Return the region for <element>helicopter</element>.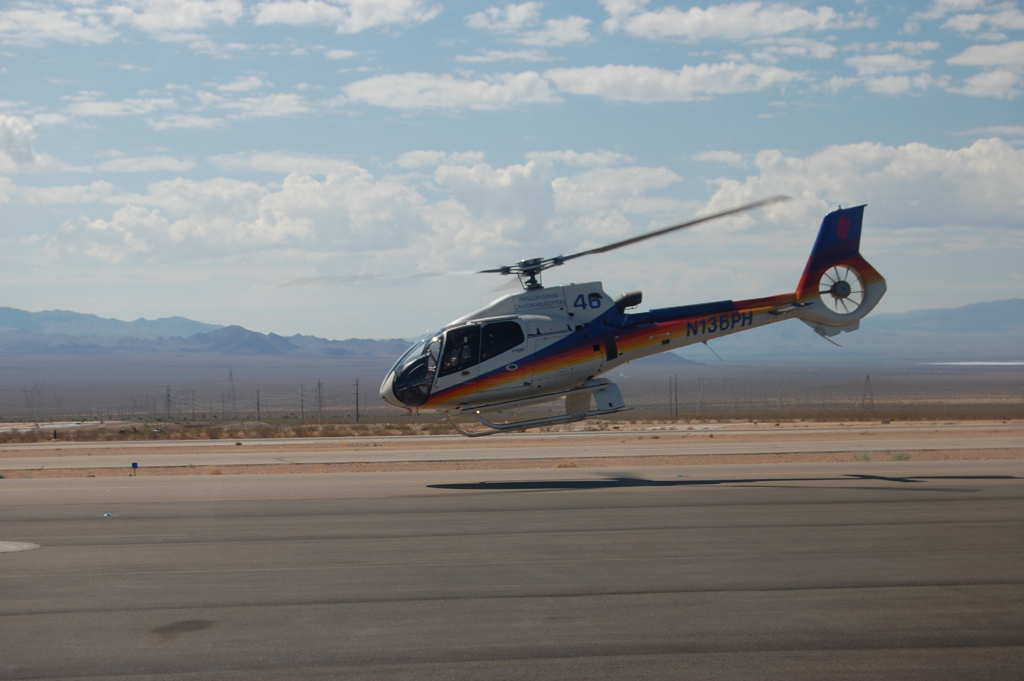
select_region(368, 187, 881, 424).
